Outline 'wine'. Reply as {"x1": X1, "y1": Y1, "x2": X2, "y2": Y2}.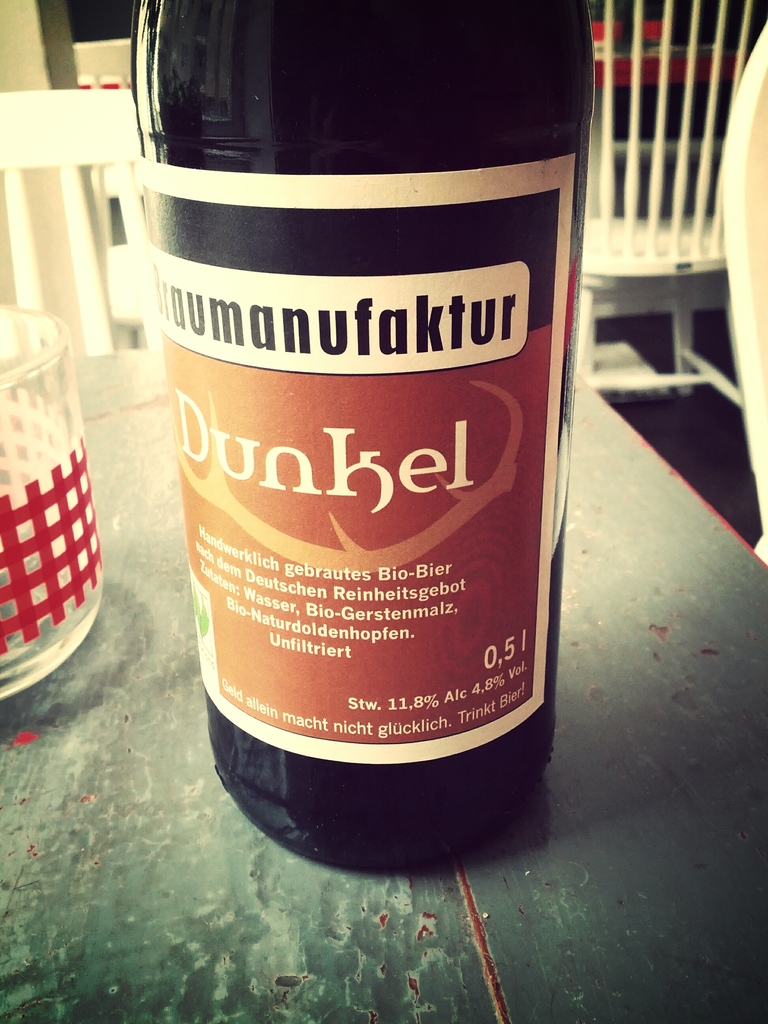
{"x1": 118, "y1": 0, "x2": 587, "y2": 845}.
